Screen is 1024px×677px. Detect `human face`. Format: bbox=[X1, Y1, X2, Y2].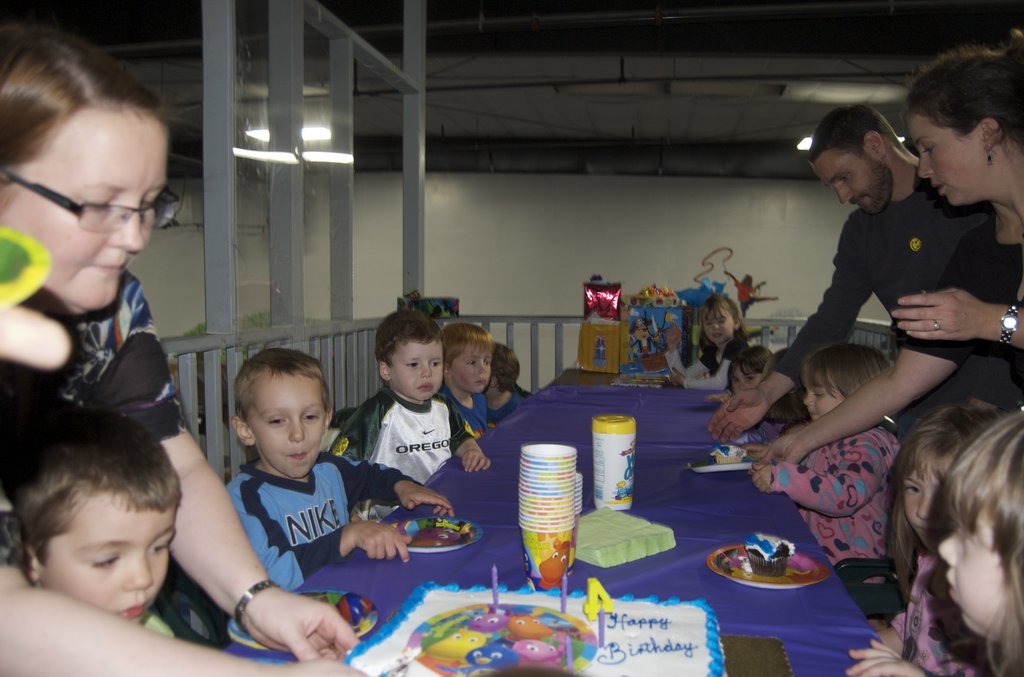
bbox=[703, 311, 735, 346].
